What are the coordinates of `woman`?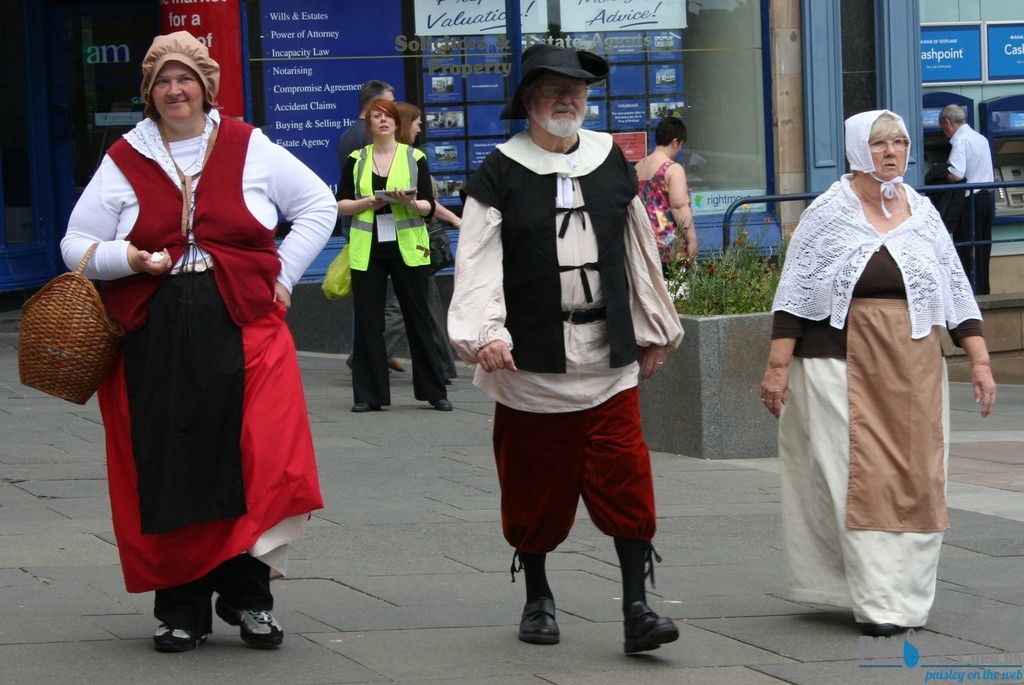
bbox(352, 94, 457, 369).
